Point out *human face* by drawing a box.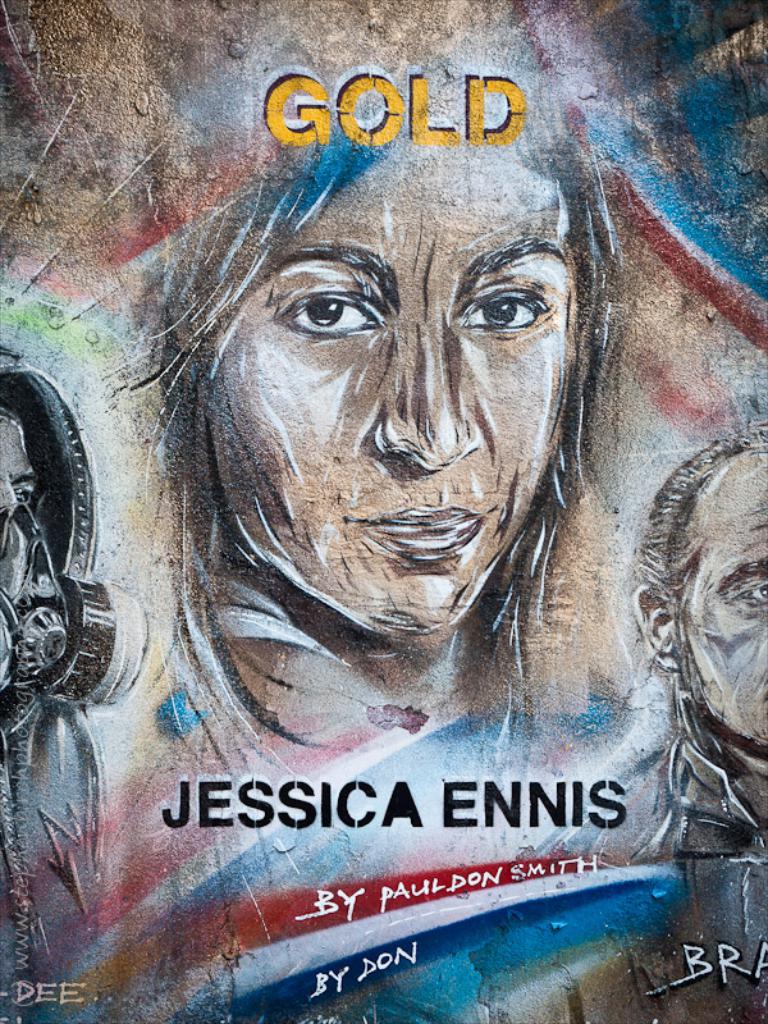
bbox(687, 465, 767, 749).
